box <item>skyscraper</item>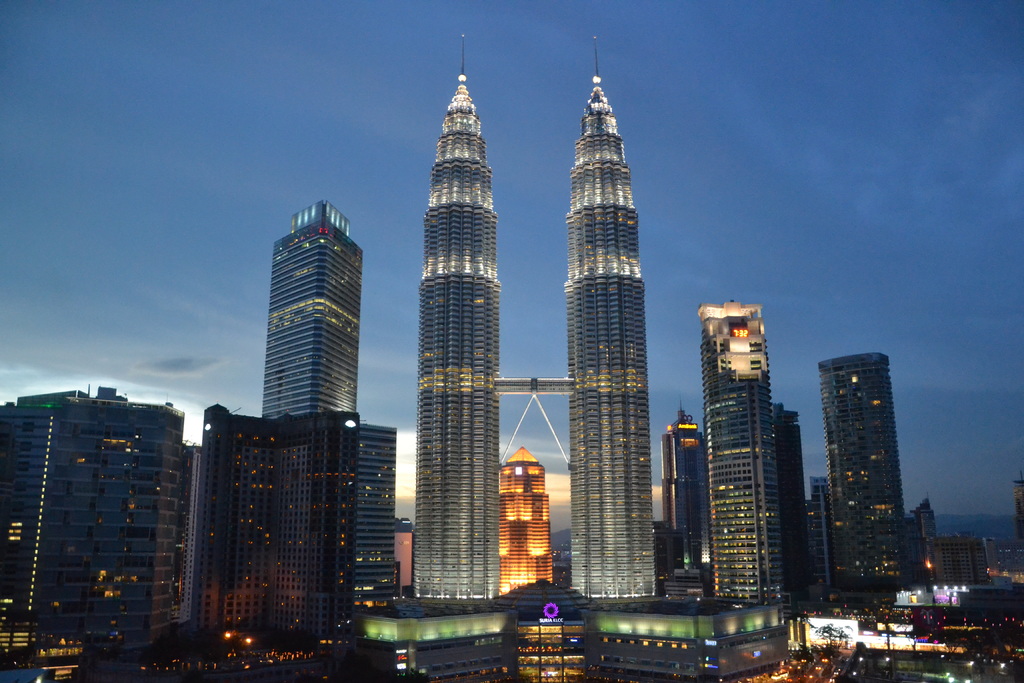
[x1=250, y1=201, x2=368, y2=425]
